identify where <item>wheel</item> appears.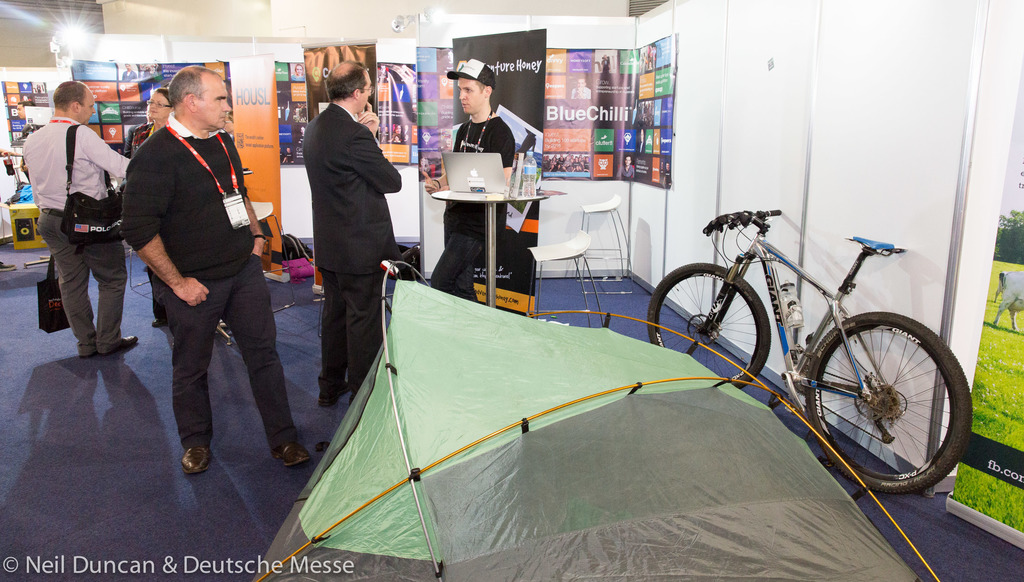
Appears at rect(783, 277, 966, 487).
